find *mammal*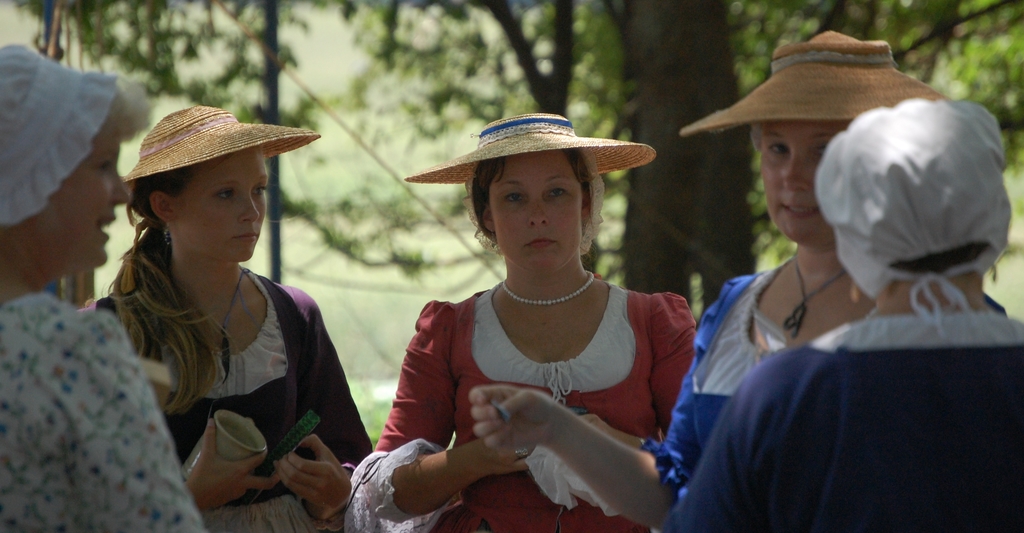
bbox=(470, 24, 955, 532)
